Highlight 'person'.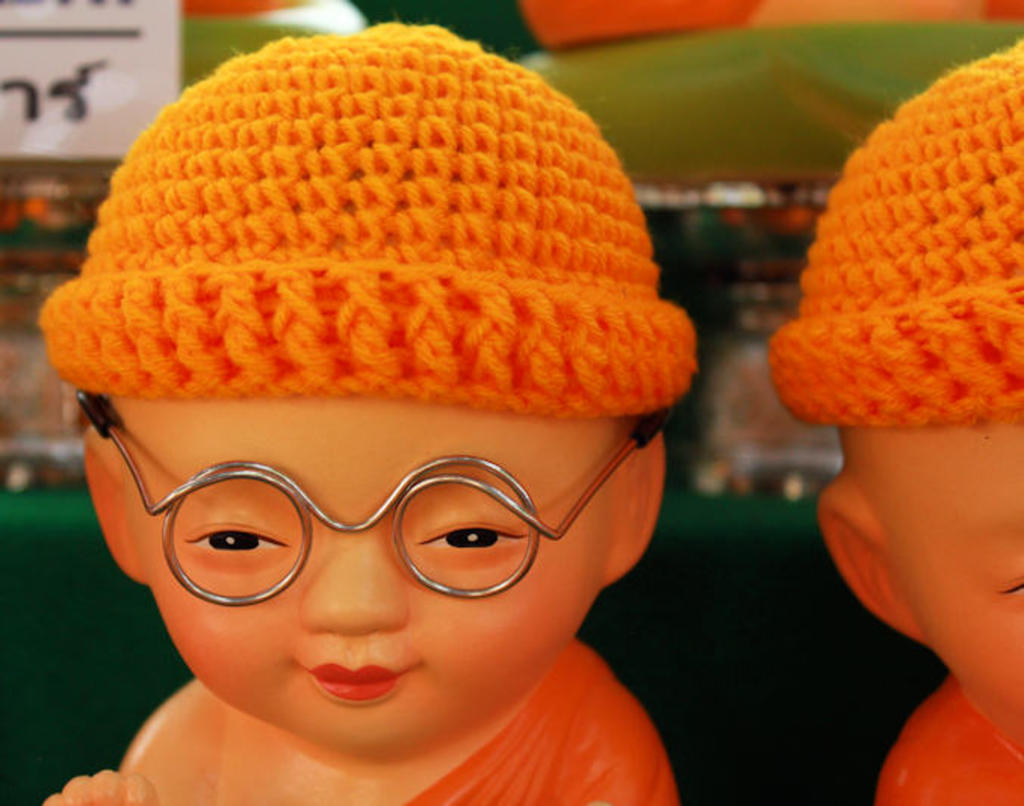
Highlighted region: left=770, top=41, right=1022, bottom=804.
